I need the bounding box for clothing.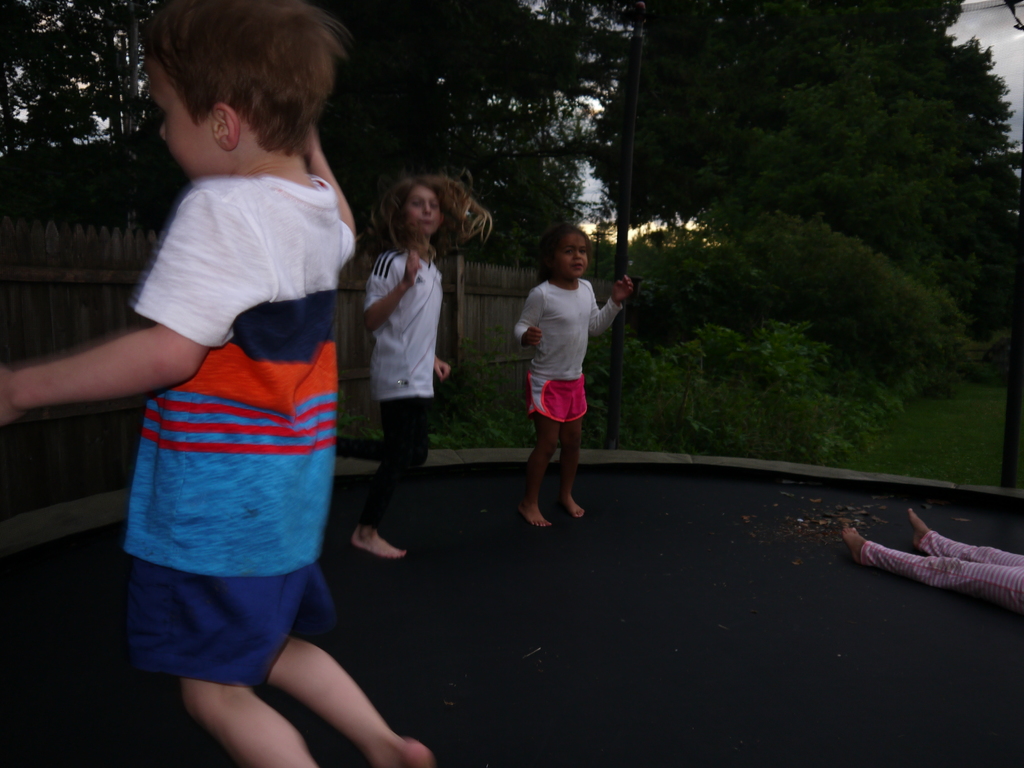
Here it is: [x1=870, y1=519, x2=1023, y2=605].
